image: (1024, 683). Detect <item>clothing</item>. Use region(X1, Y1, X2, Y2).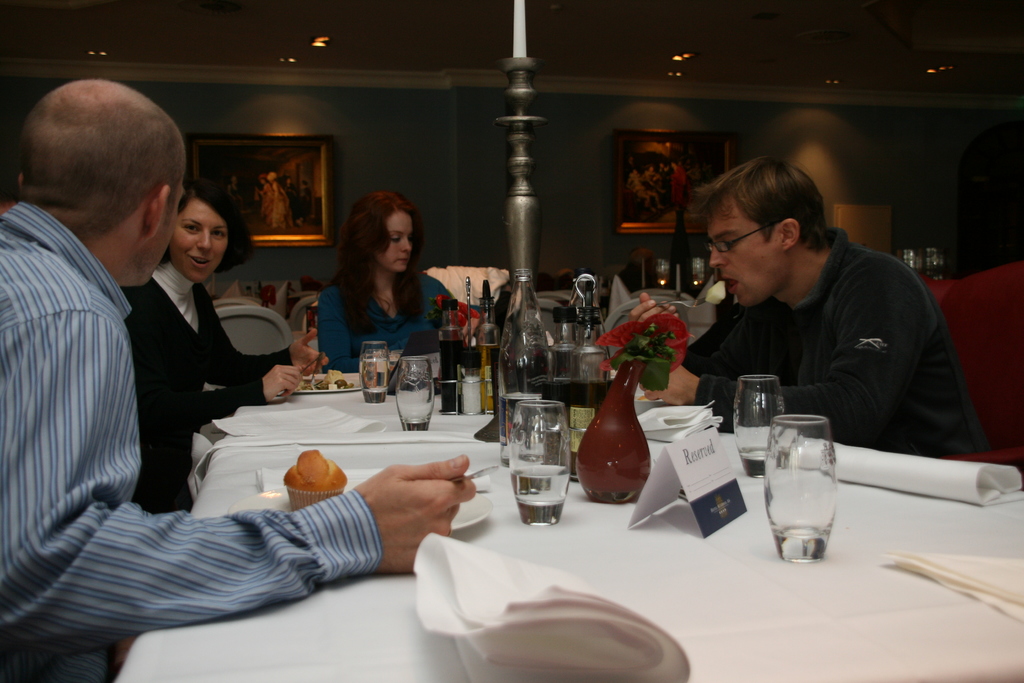
region(672, 164, 688, 207).
